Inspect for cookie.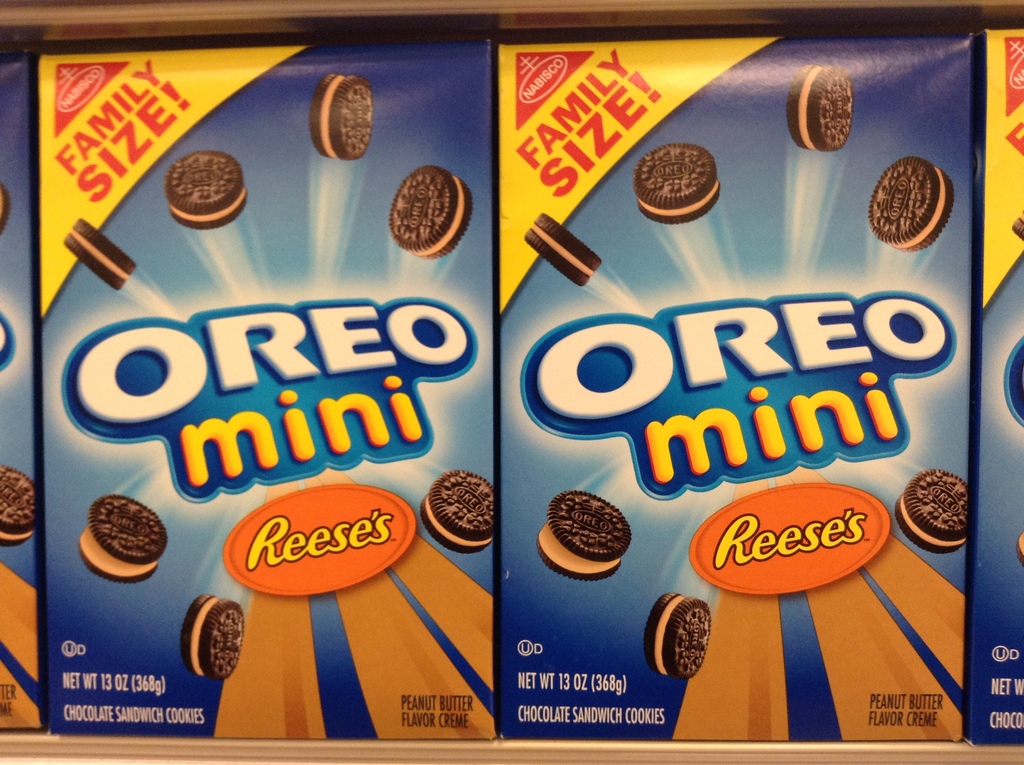
Inspection: BBox(64, 213, 137, 291).
